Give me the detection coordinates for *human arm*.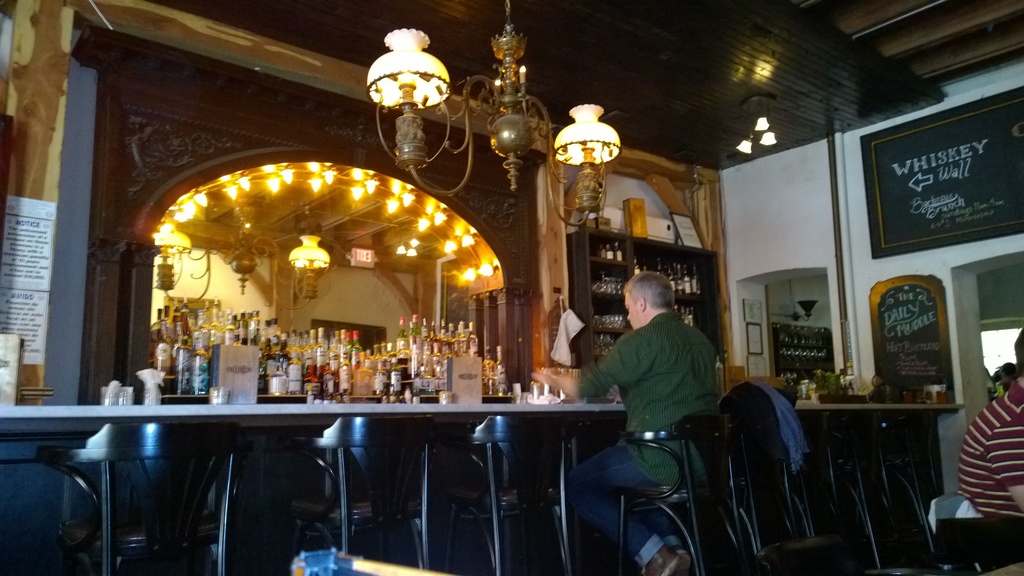
l=991, t=422, r=1023, b=512.
